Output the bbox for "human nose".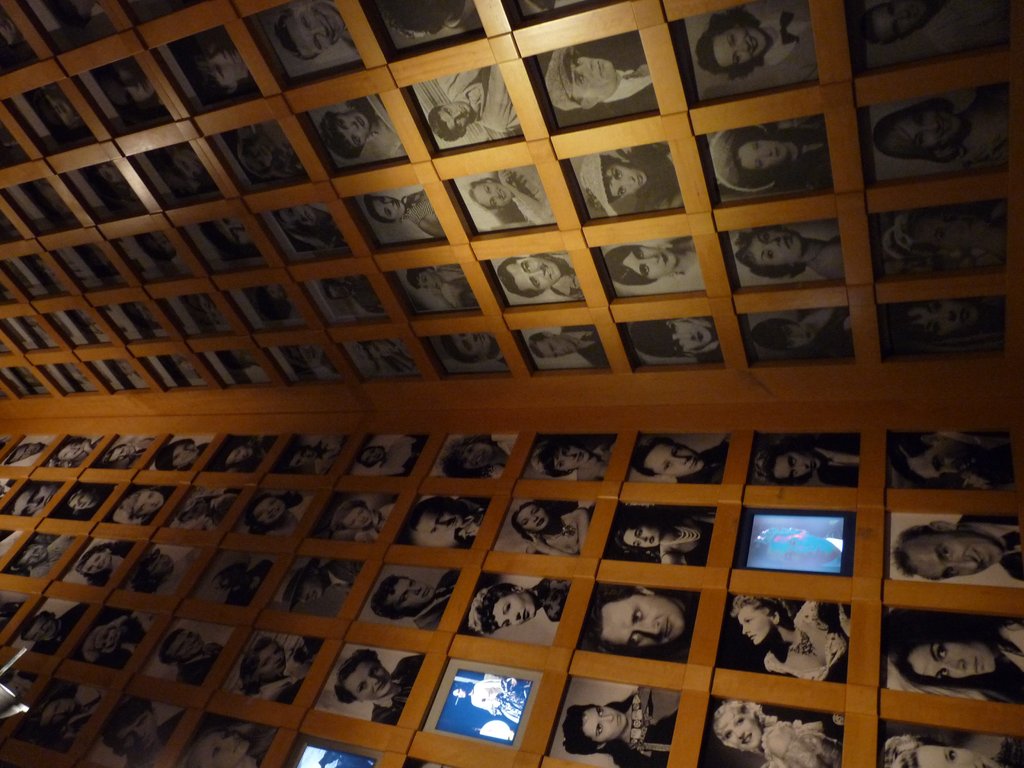
[509, 612, 522, 619].
